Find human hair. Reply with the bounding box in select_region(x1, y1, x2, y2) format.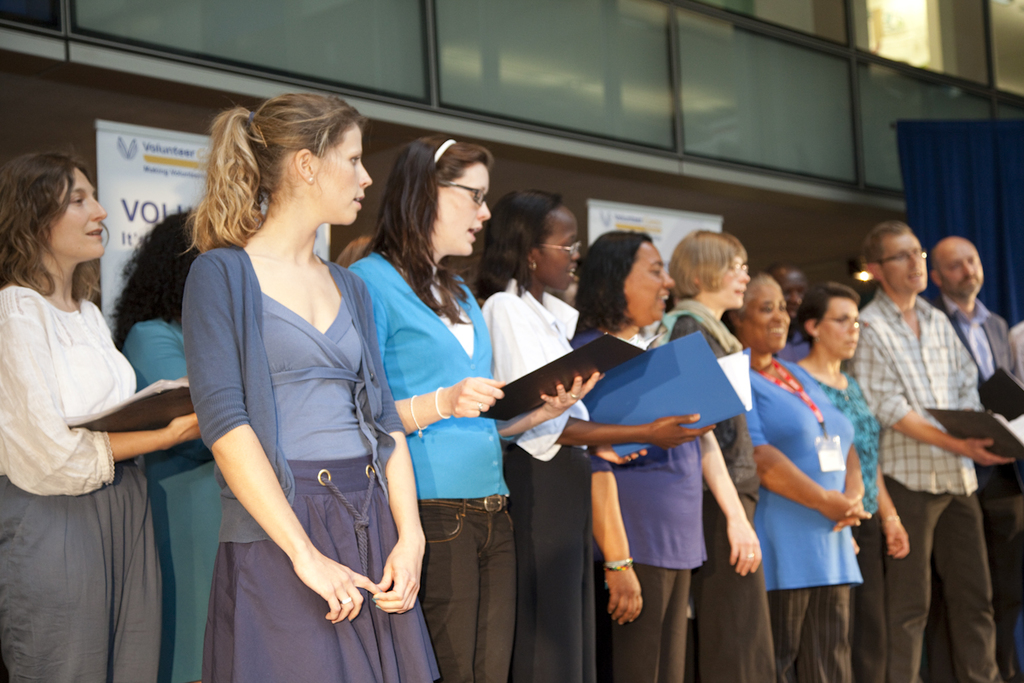
select_region(669, 228, 747, 298).
